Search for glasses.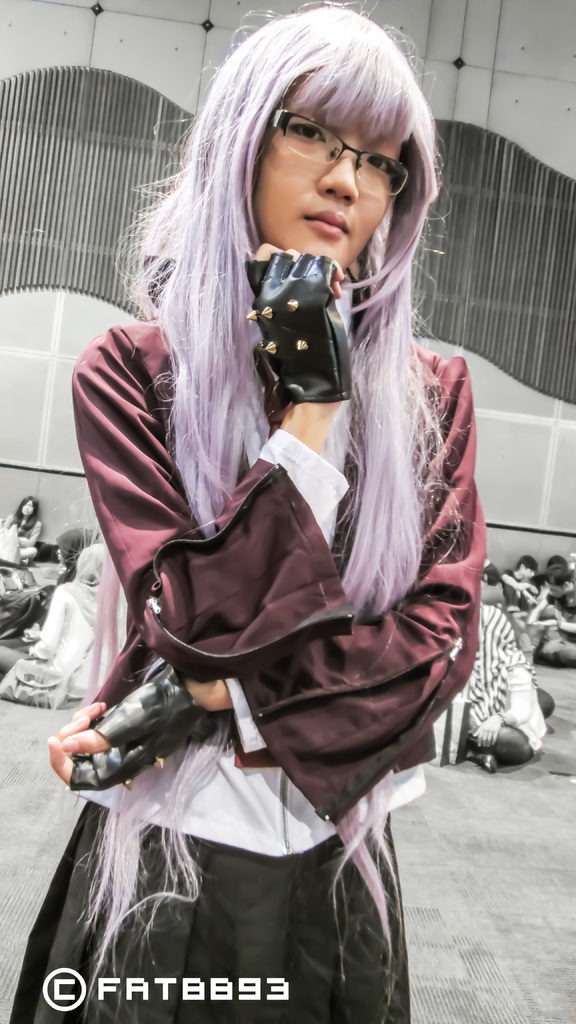
Found at bbox=[268, 103, 414, 196].
